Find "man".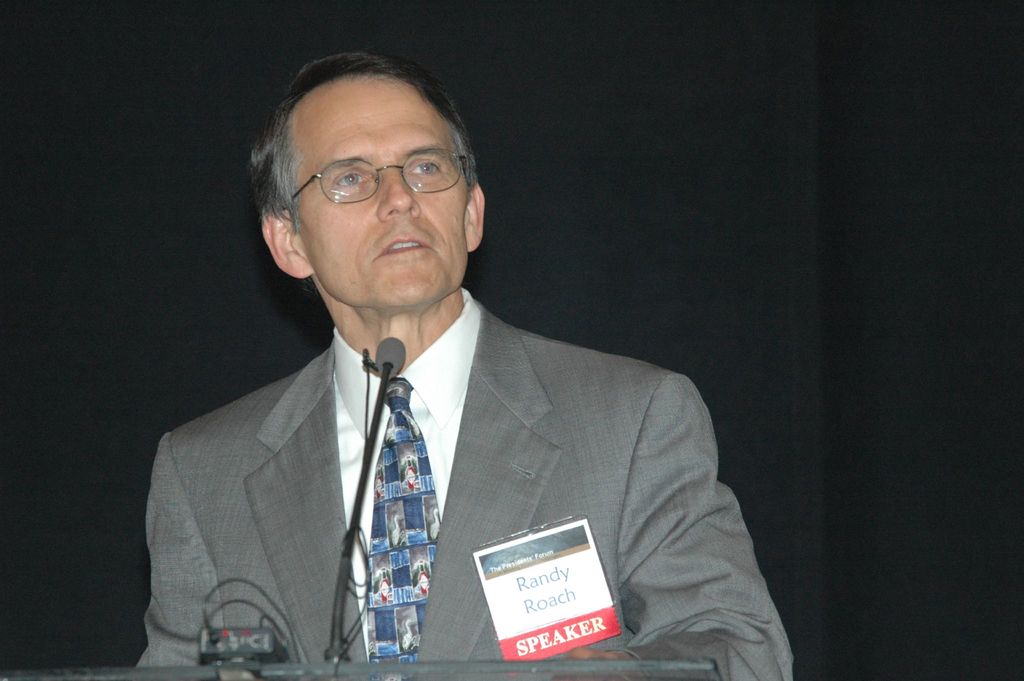
crop(123, 73, 759, 680).
